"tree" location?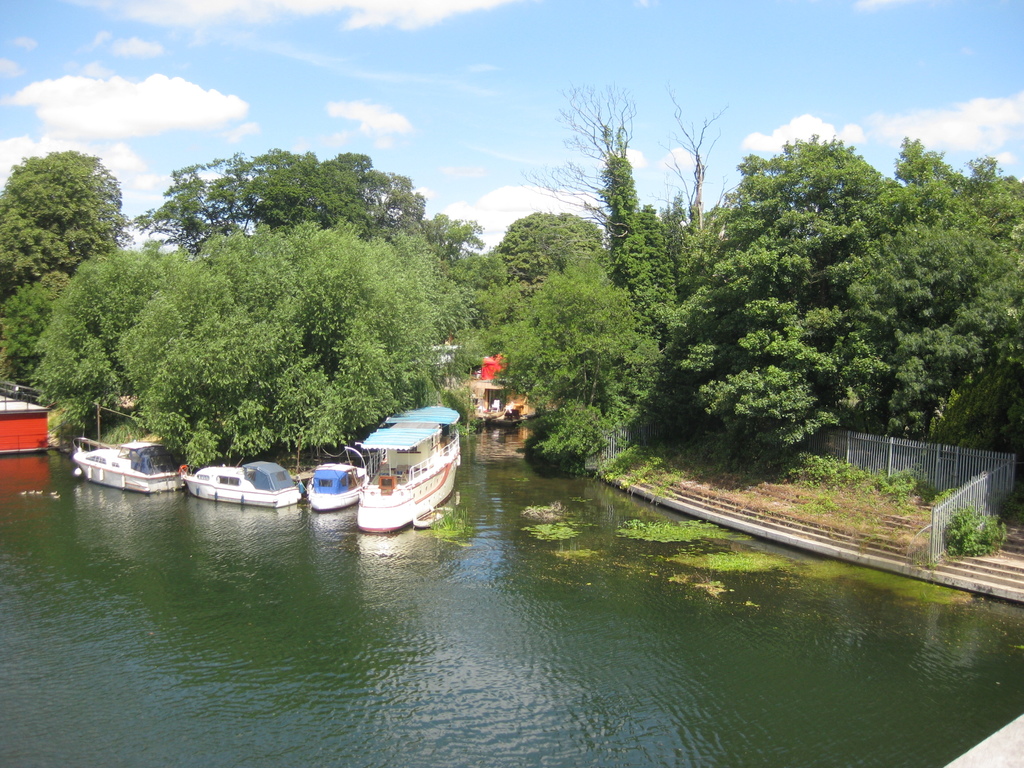
Rect(0, 250, 97, 401)
